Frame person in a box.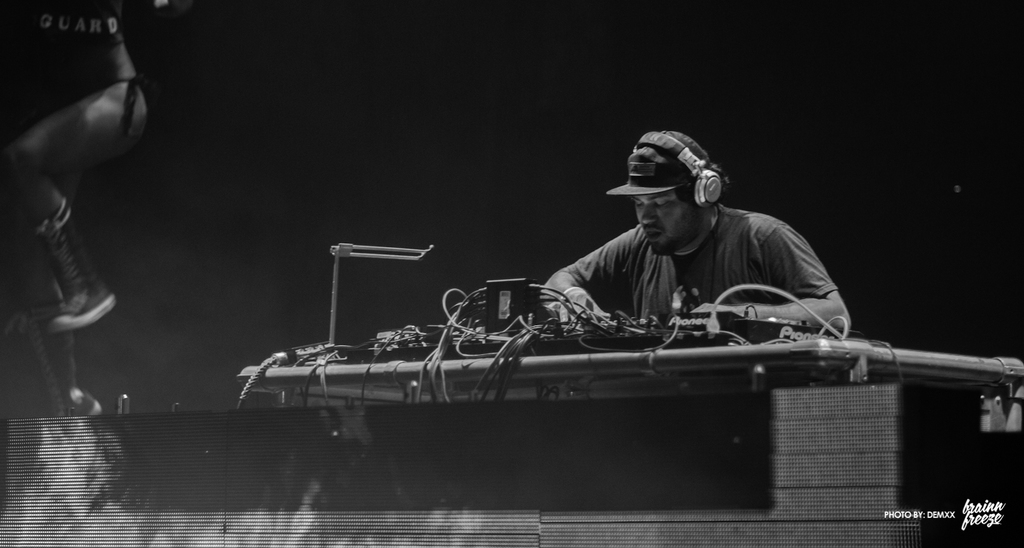
rect(522, 127, 837, 359).
